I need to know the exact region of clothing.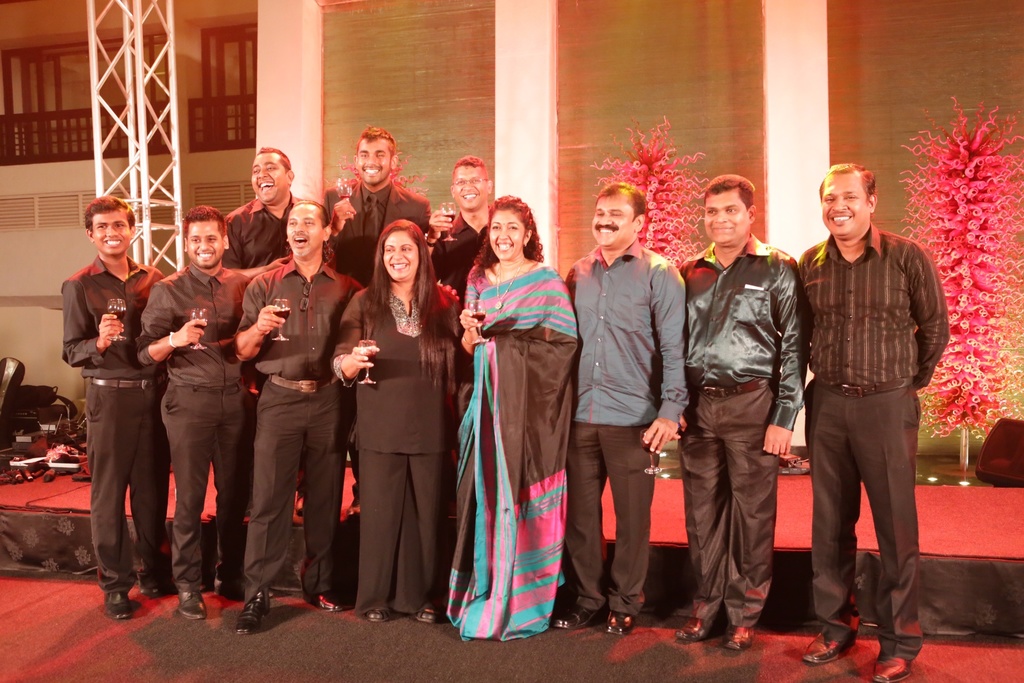
Region: left=454, top=251, right=579, bottom=644.
